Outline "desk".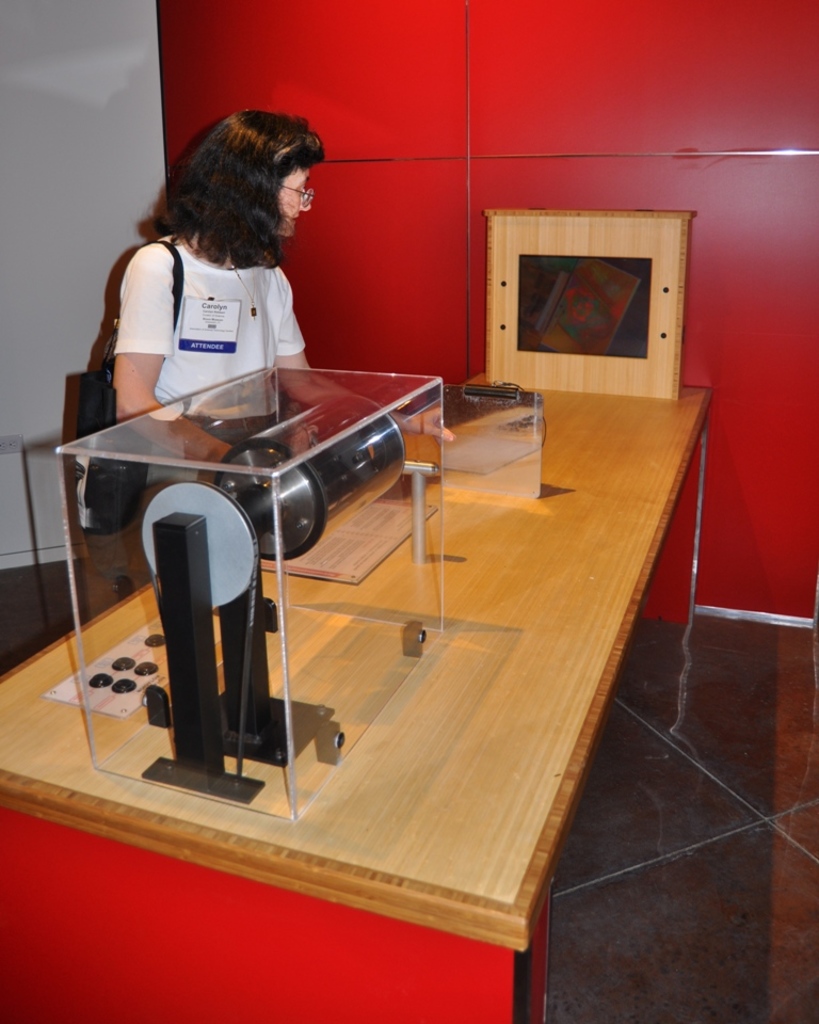
Outline: rect(0, 367, 712, 1023).
